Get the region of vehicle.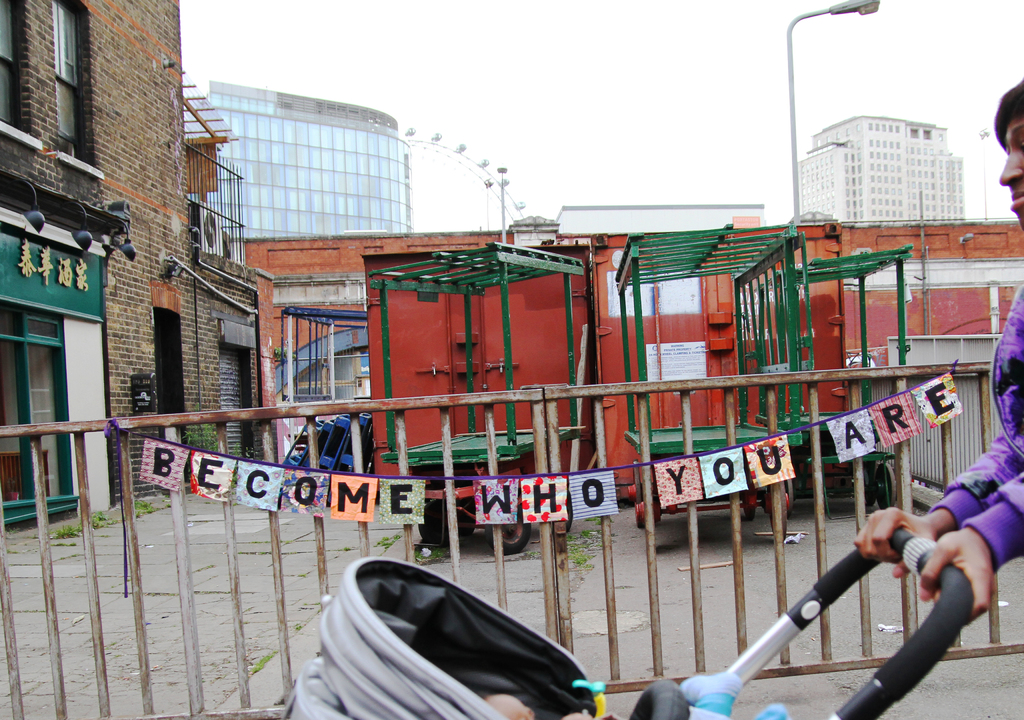
l=614, t=222, r=804, b=542.
